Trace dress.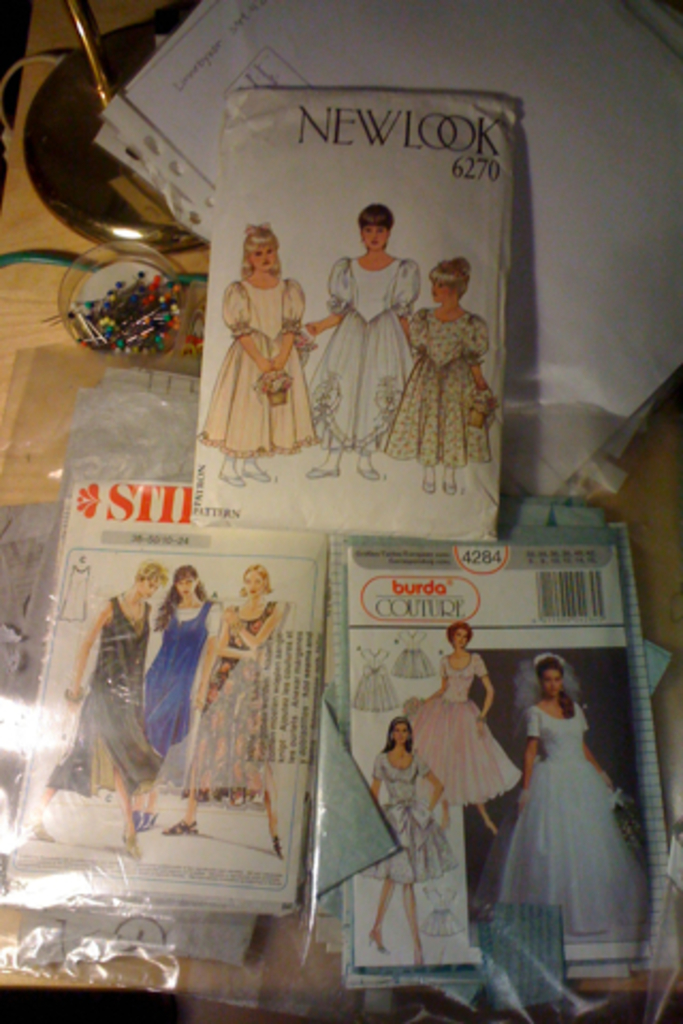
Traced to bbox=[410, 653, 512, 804].
